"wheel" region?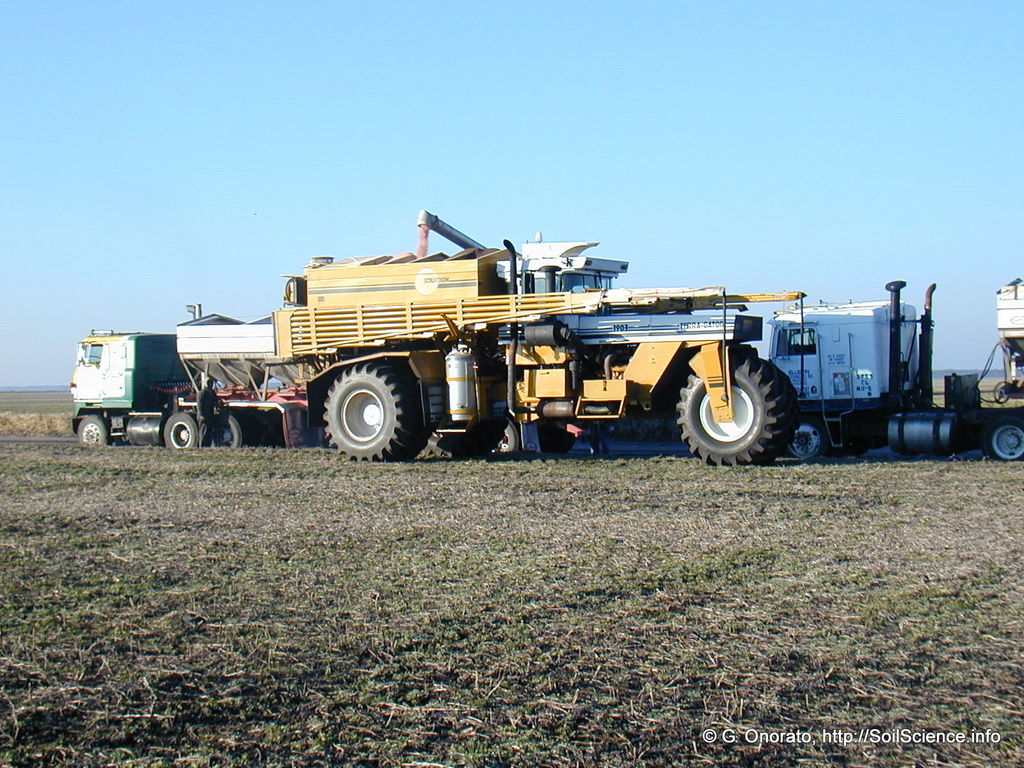
l=989, t=423, r=1023, b=461
